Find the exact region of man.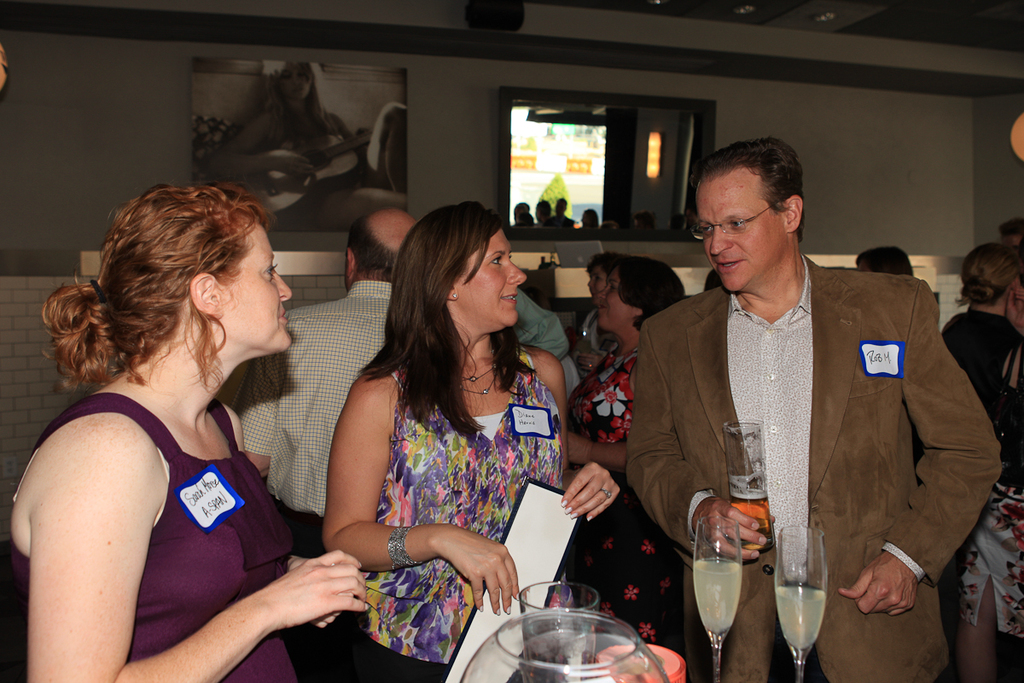
Exact region: [599,154,972,655].
